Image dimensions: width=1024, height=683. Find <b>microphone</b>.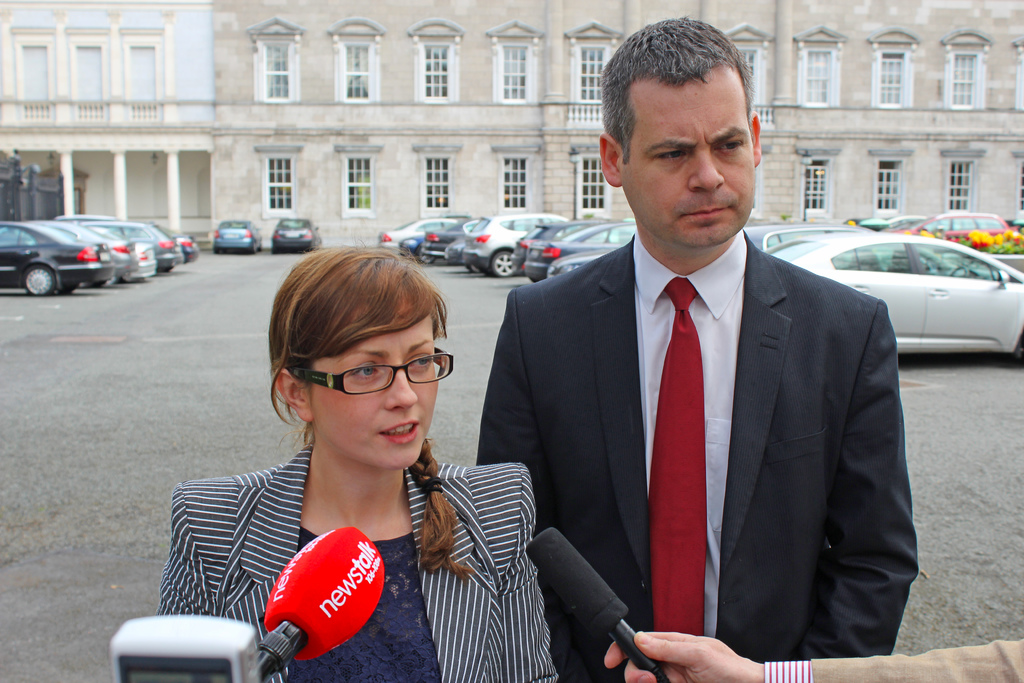
[523, 526, 660, 680].
